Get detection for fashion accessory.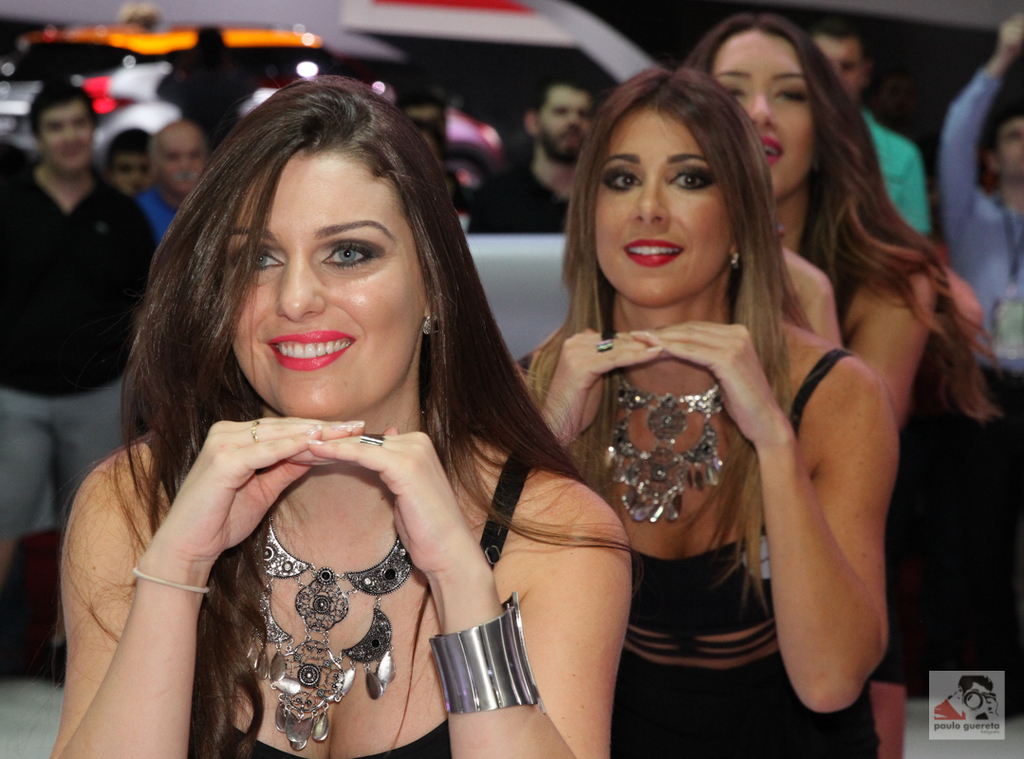
Detection: [left=249, top=419, right=256, bottom=445].
